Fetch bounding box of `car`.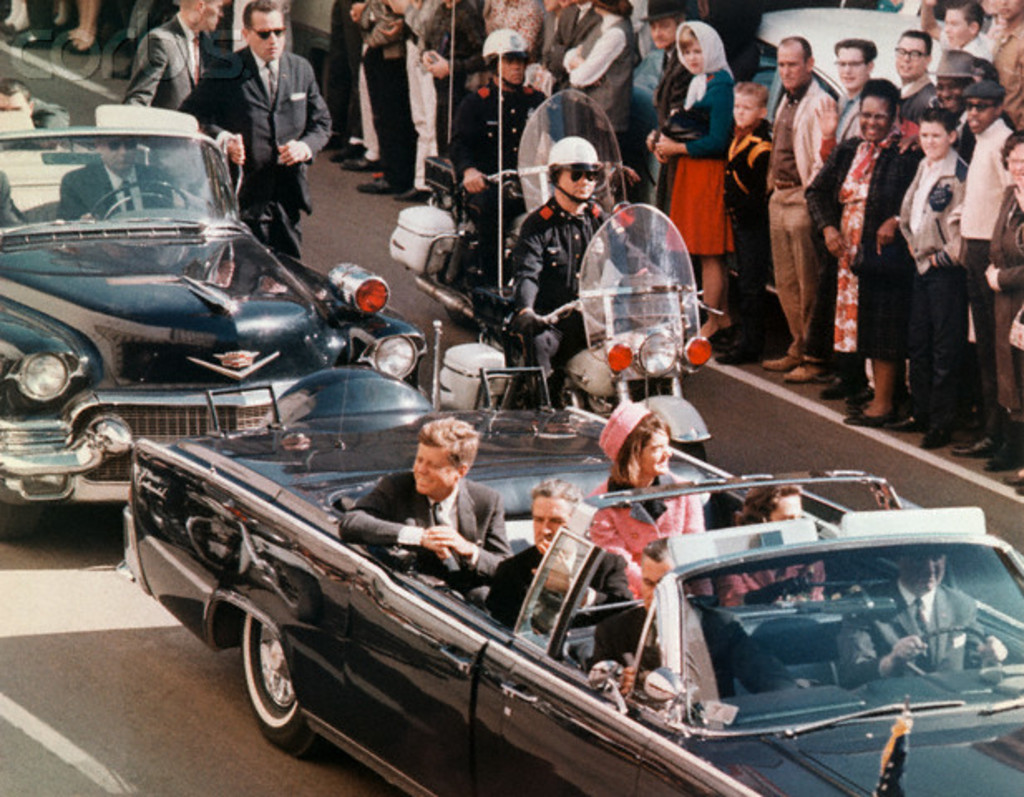
Bbox: 0 108 428 535.
